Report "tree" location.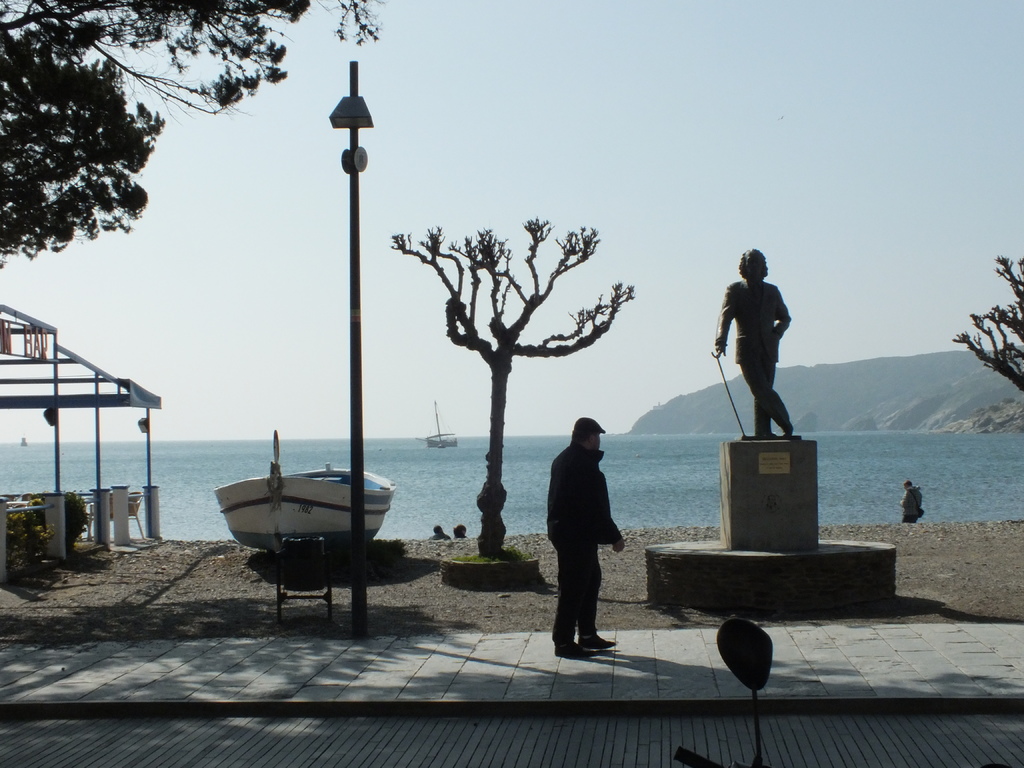
Report: (0,0,390,268).
